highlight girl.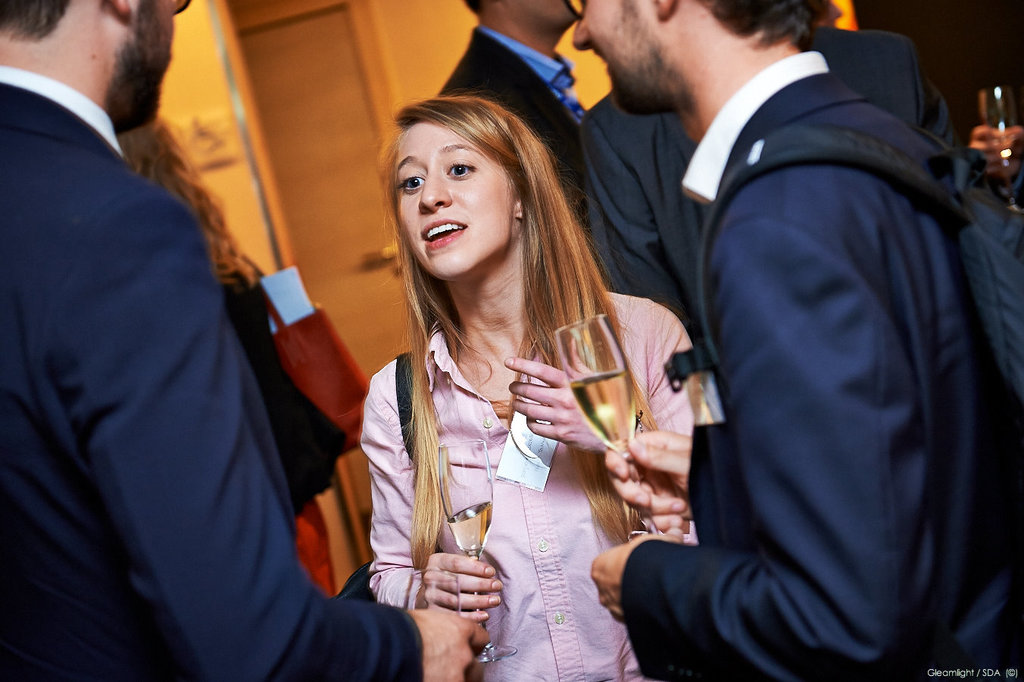
Highlighted region: bbox=(363, 95, 716, 681).
